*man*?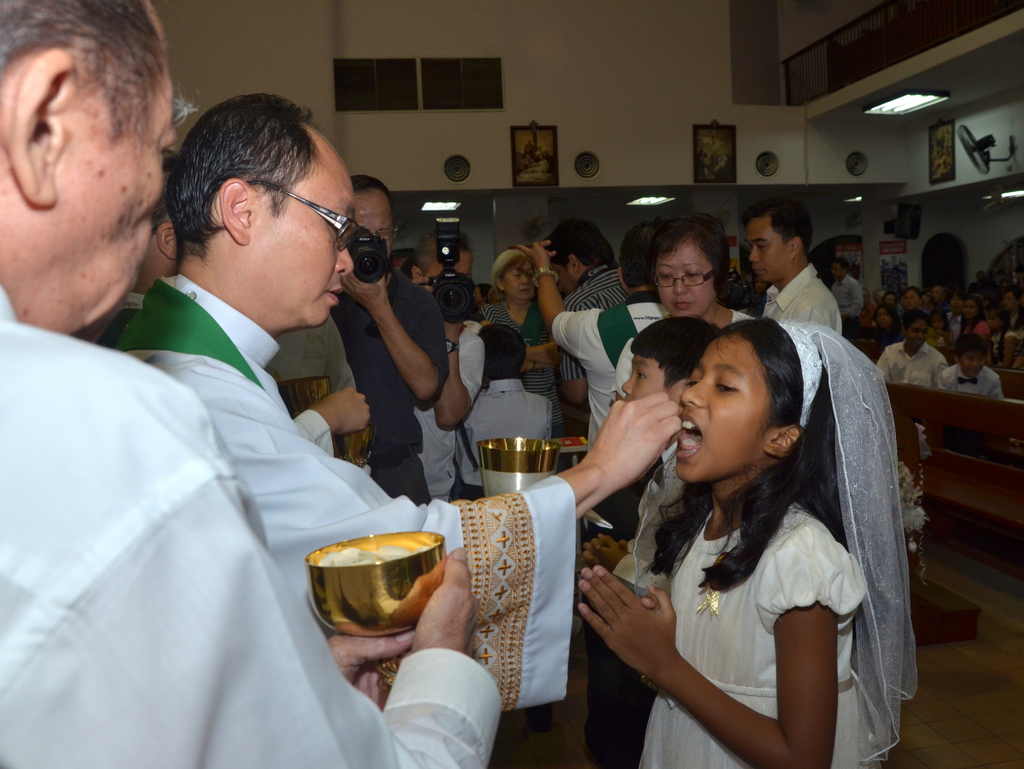
detection(330, 166, 453, 500)
